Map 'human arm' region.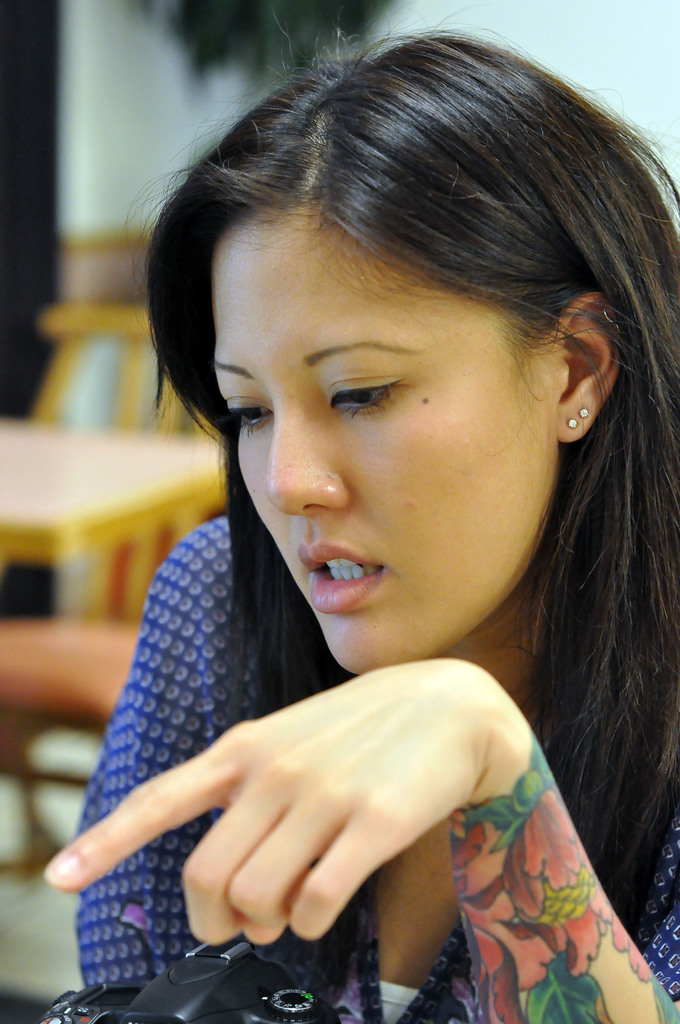
Mapped to crop(42, 657, 679, 1023).
